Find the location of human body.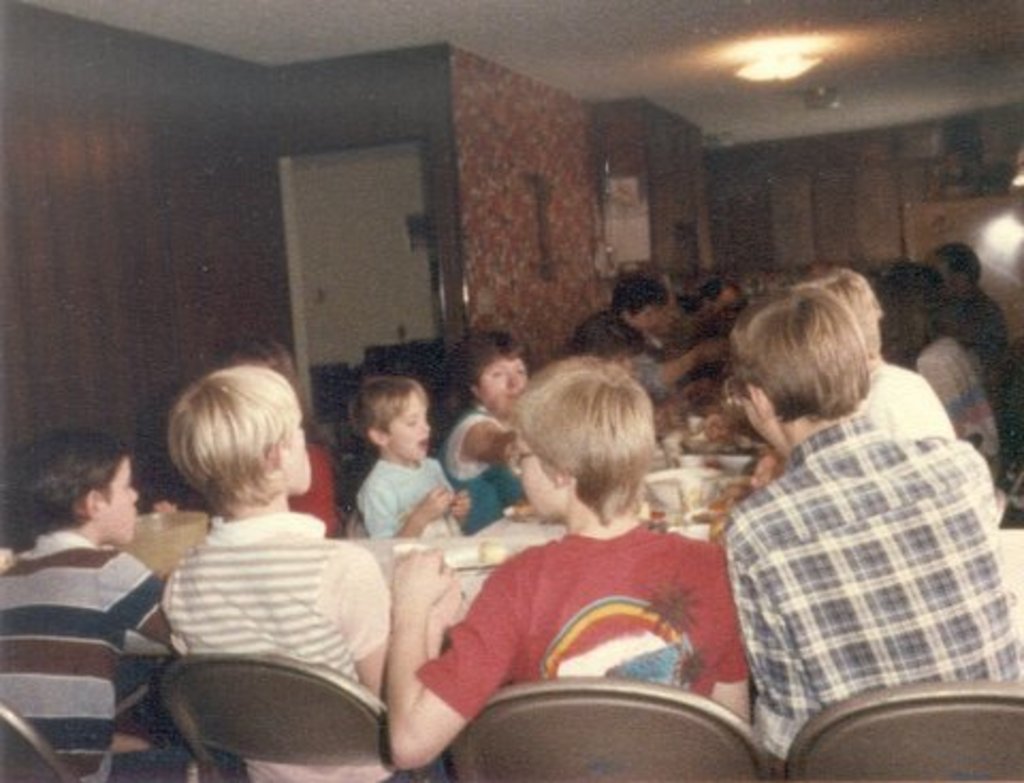
Location: {"left": 678, "top": 271, "right": 1001, "bottom": 766}.
